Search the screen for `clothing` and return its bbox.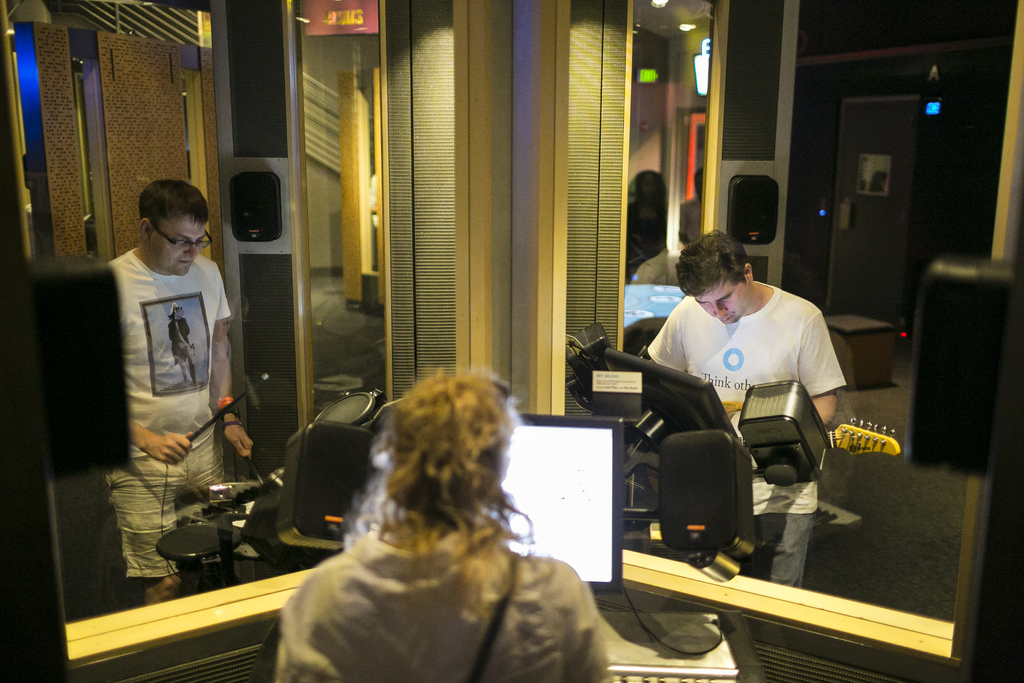
Found: {"x1": 623, "y1": 284, "x2": 844, "y2": 607}.
